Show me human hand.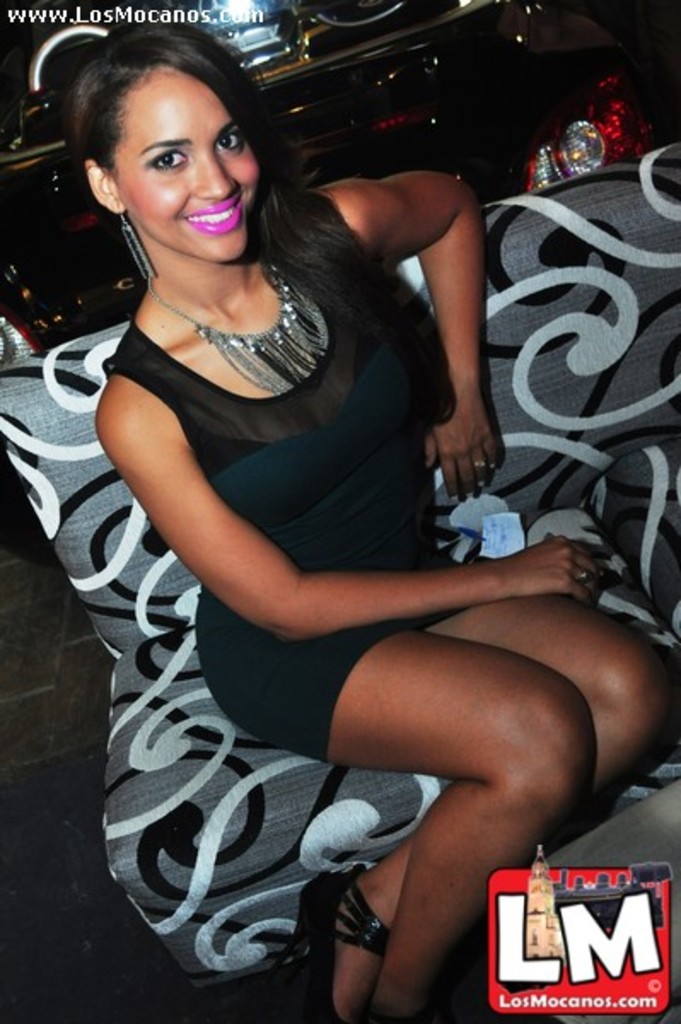
human hand is here: <region>500, 531, 609, 609</region>.
